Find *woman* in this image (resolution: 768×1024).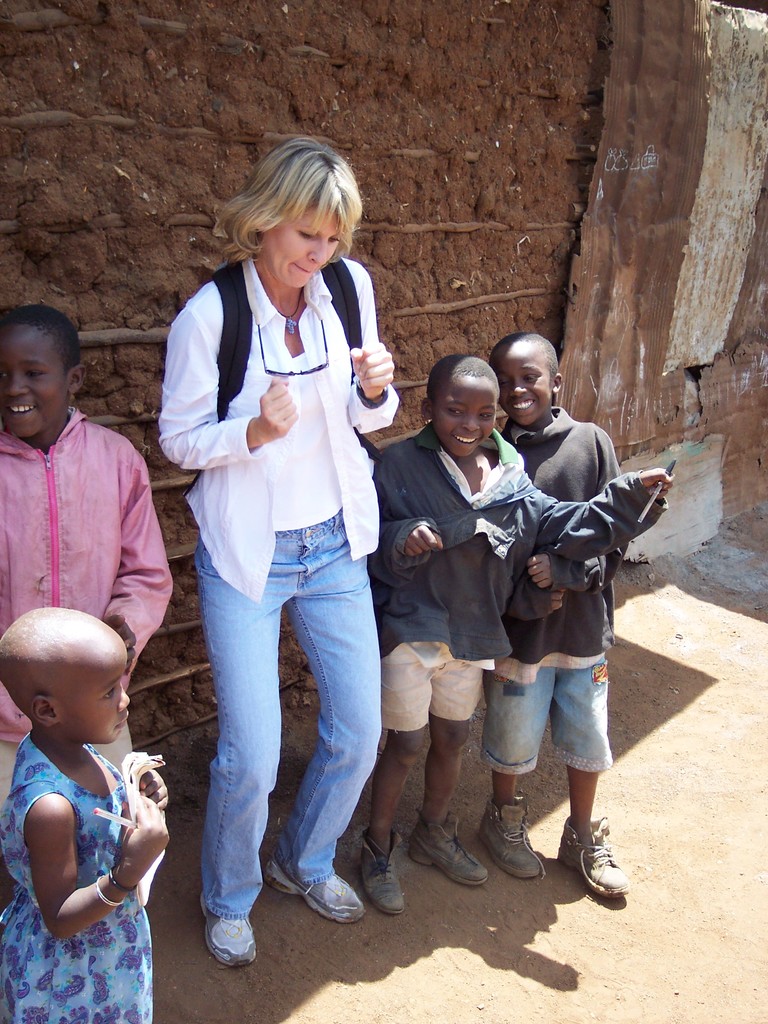
[152, 127, 422, 961].
